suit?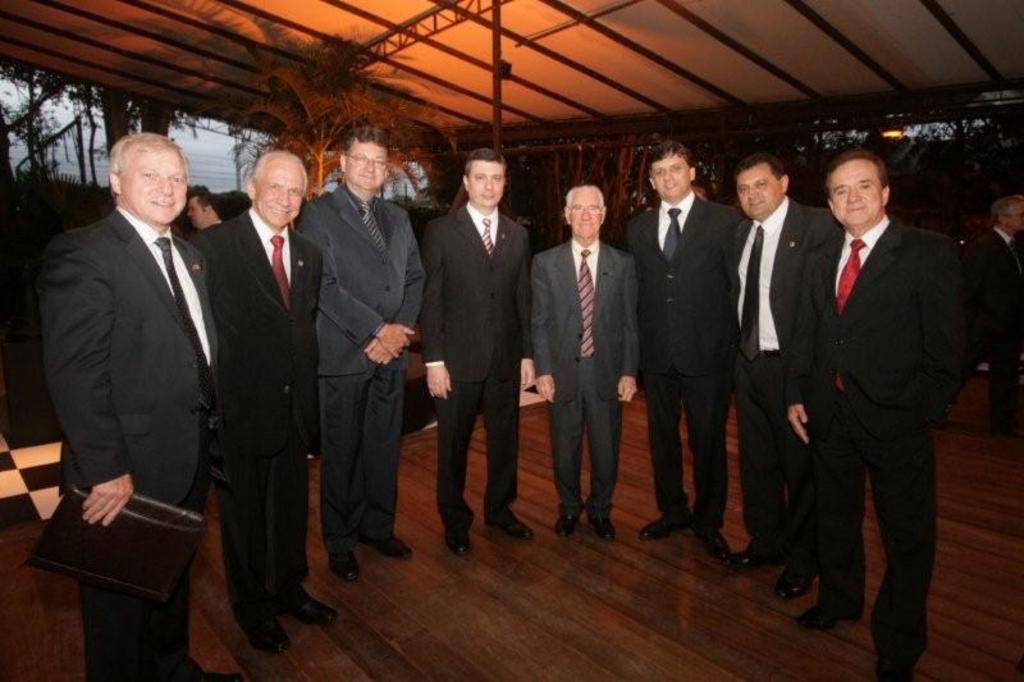
detection(40, 198, 234, 681)
